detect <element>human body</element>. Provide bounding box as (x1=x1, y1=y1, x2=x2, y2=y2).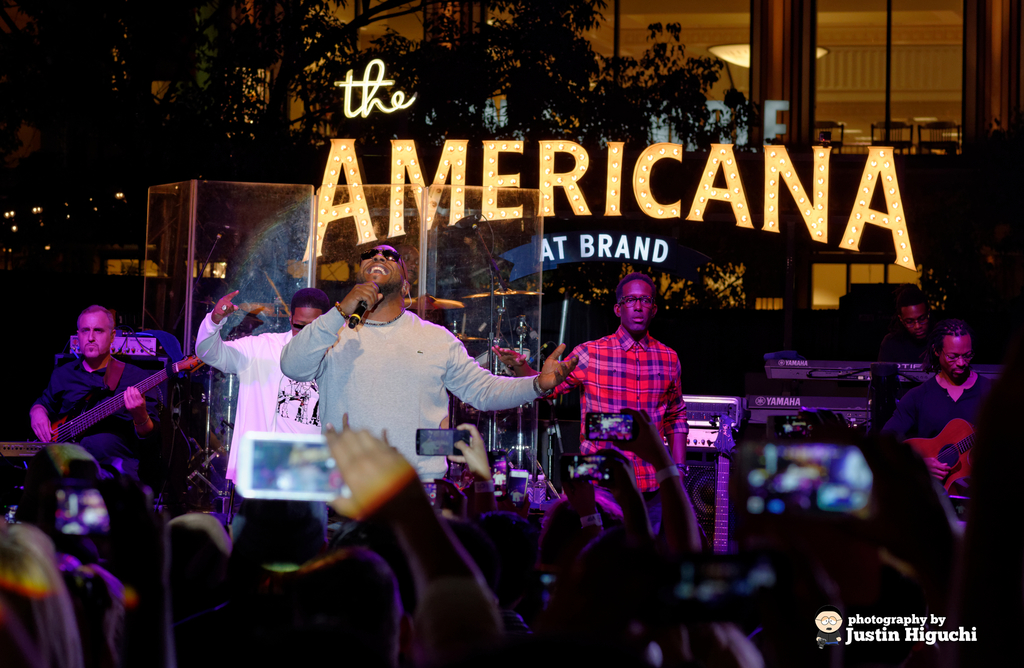
(x1=876, y1=322, x2=942, y2=364).
